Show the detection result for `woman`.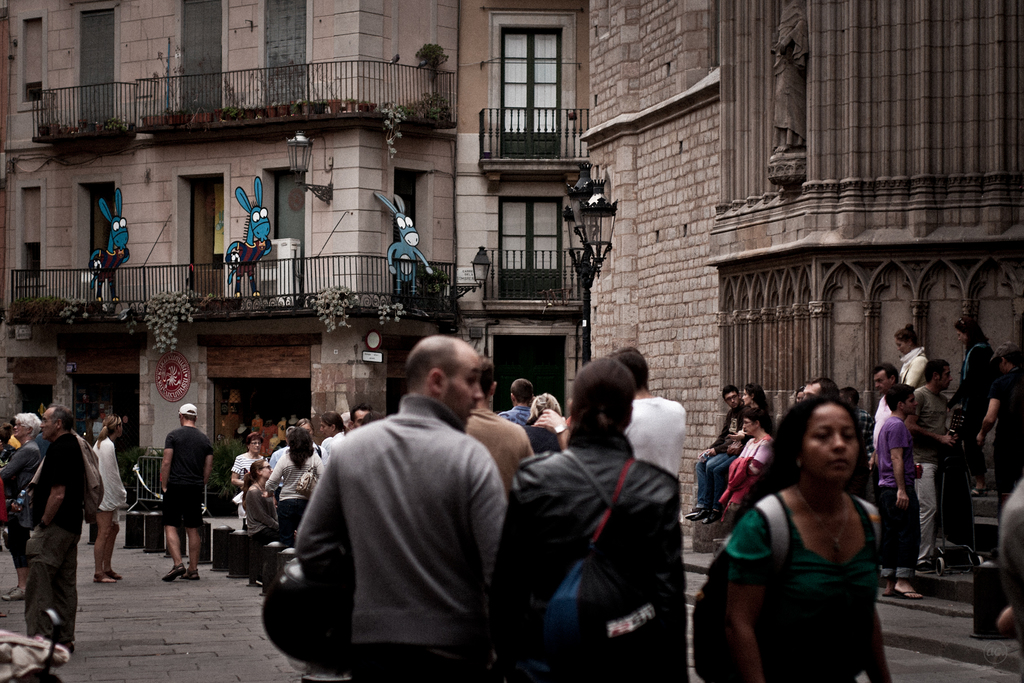
268:426:324:548.
